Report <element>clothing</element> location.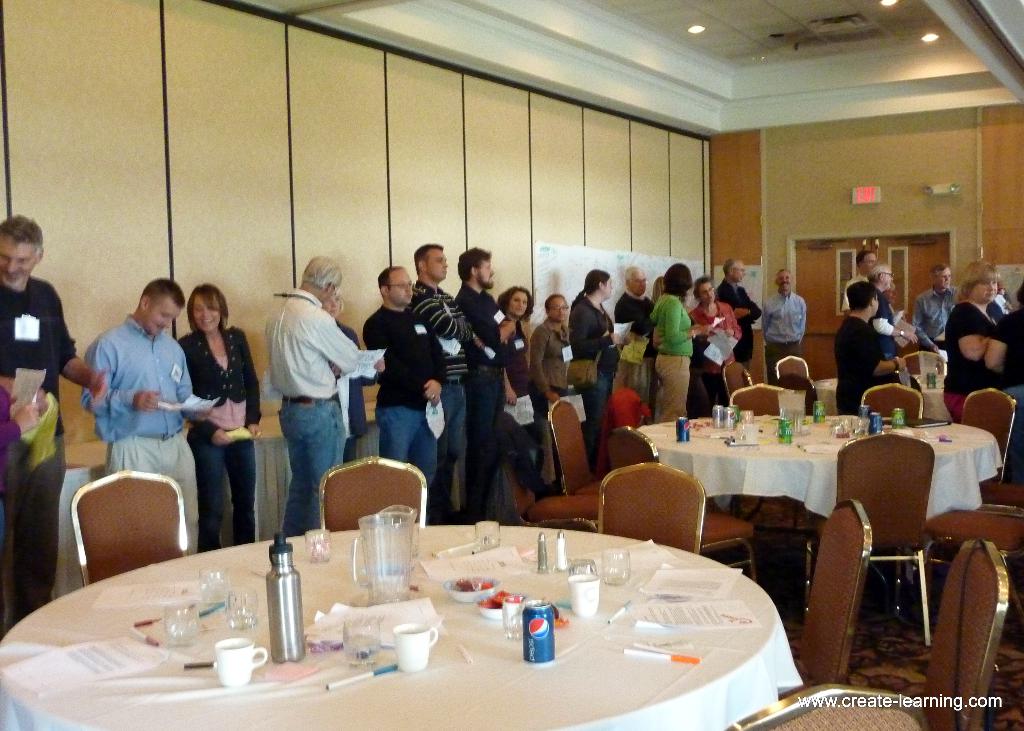
Report: <box>752,287,806,388</box>.
